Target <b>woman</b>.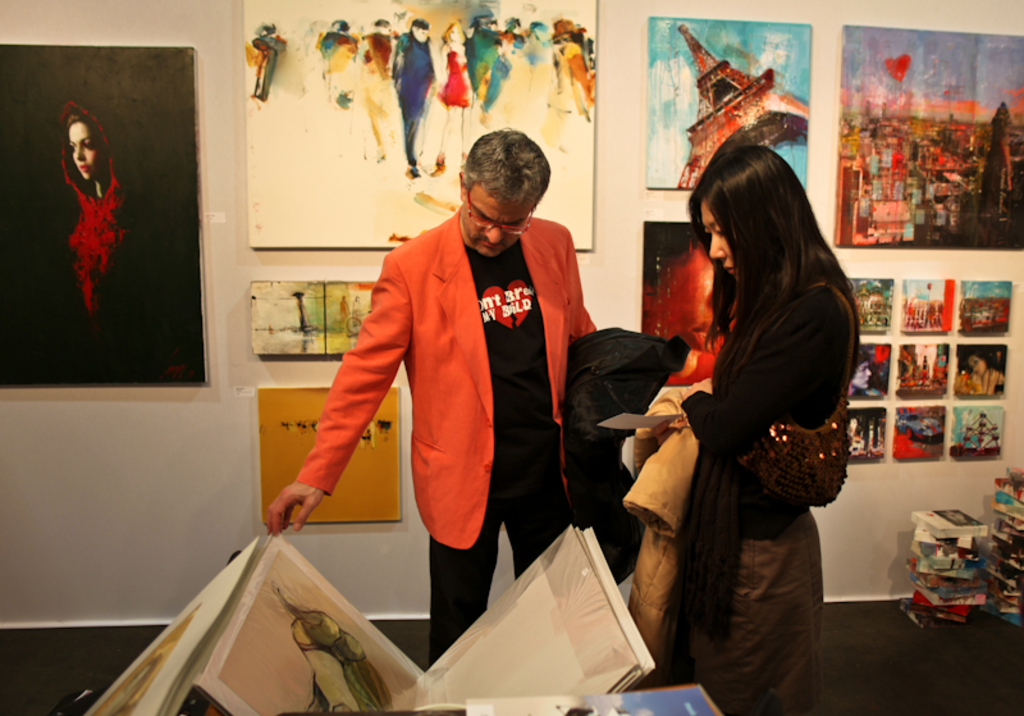
Target region: <bbox>63, 101, 152, 334</bbox>.
